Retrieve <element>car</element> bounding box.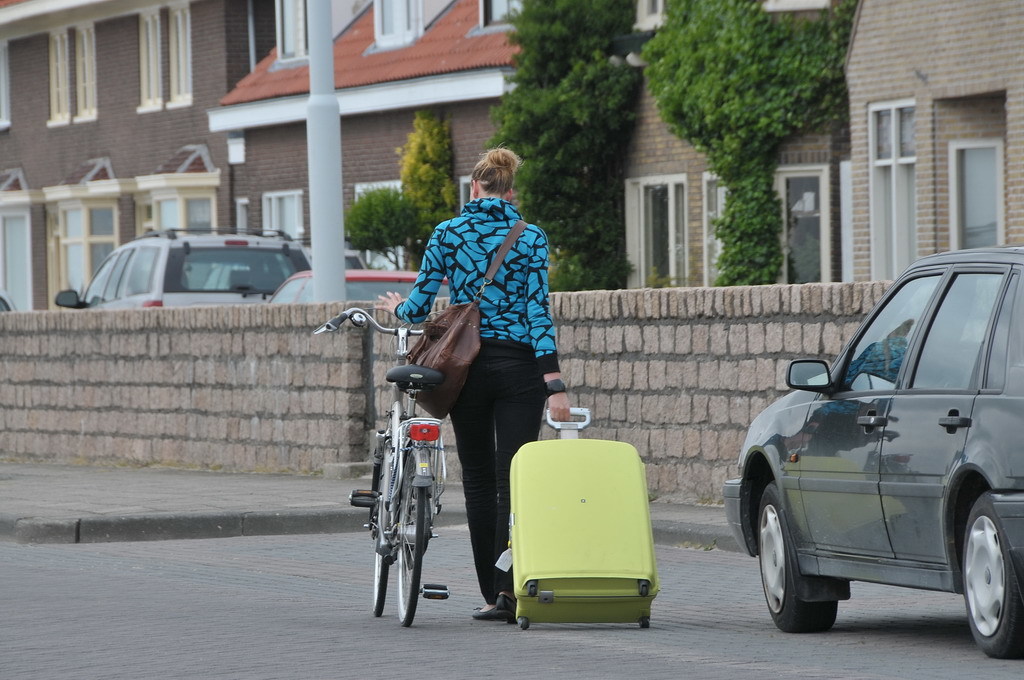
Bounding box: 722 248 1023 661.
